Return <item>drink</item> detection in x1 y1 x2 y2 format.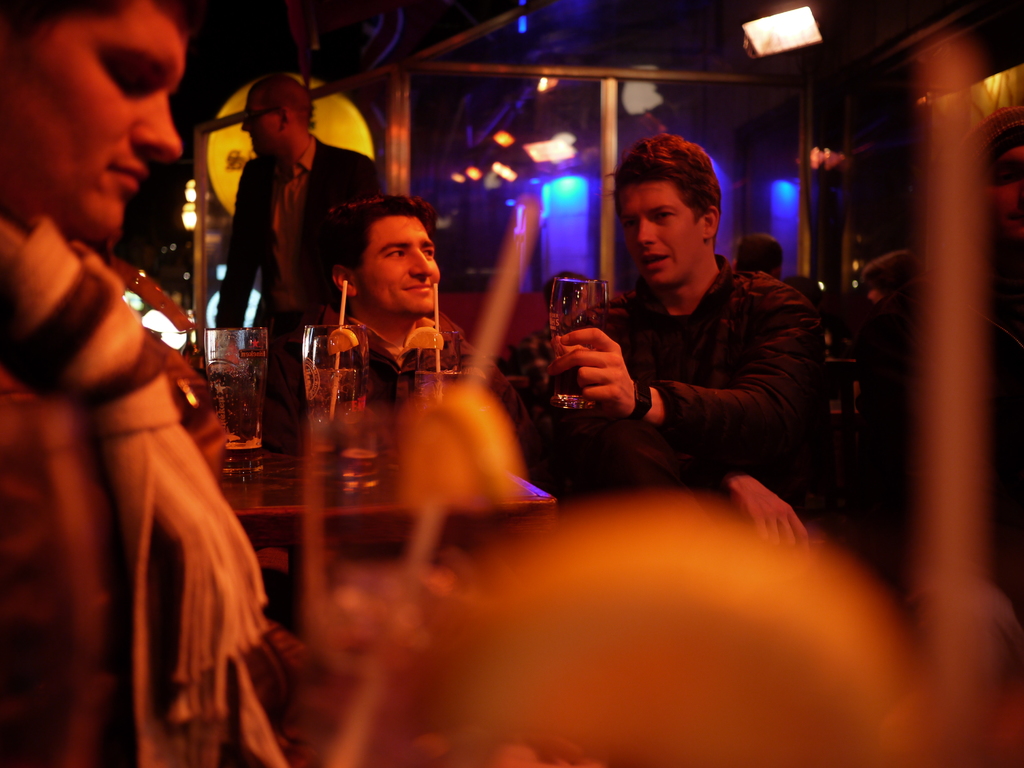
181 310 274 455.
